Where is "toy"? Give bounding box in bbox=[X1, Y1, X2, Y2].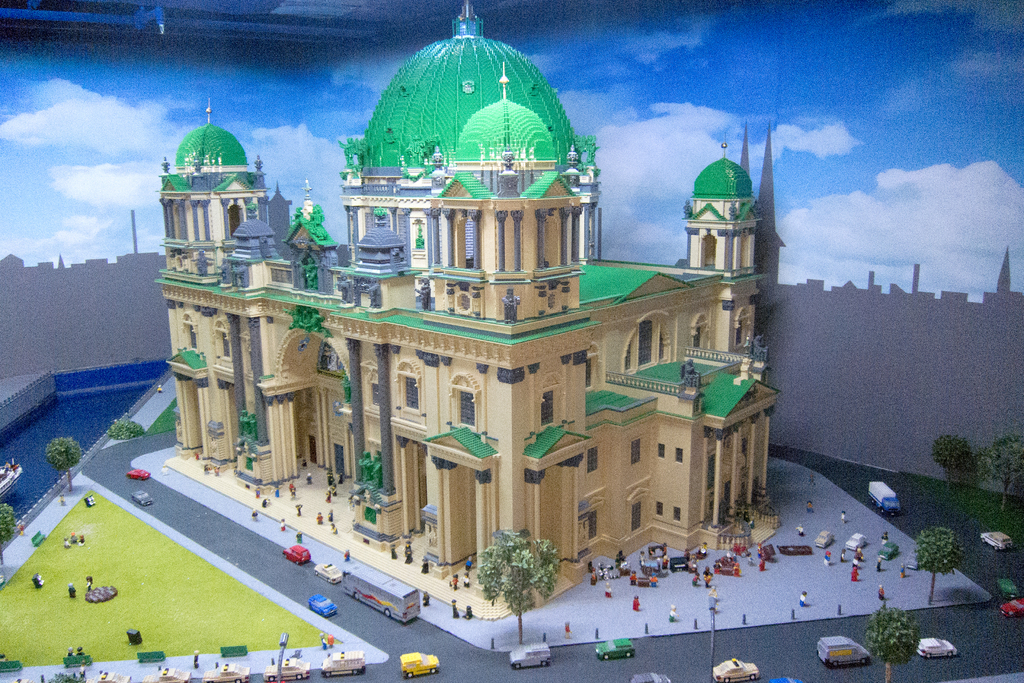
bbox=[135, 646, 163, 666].
